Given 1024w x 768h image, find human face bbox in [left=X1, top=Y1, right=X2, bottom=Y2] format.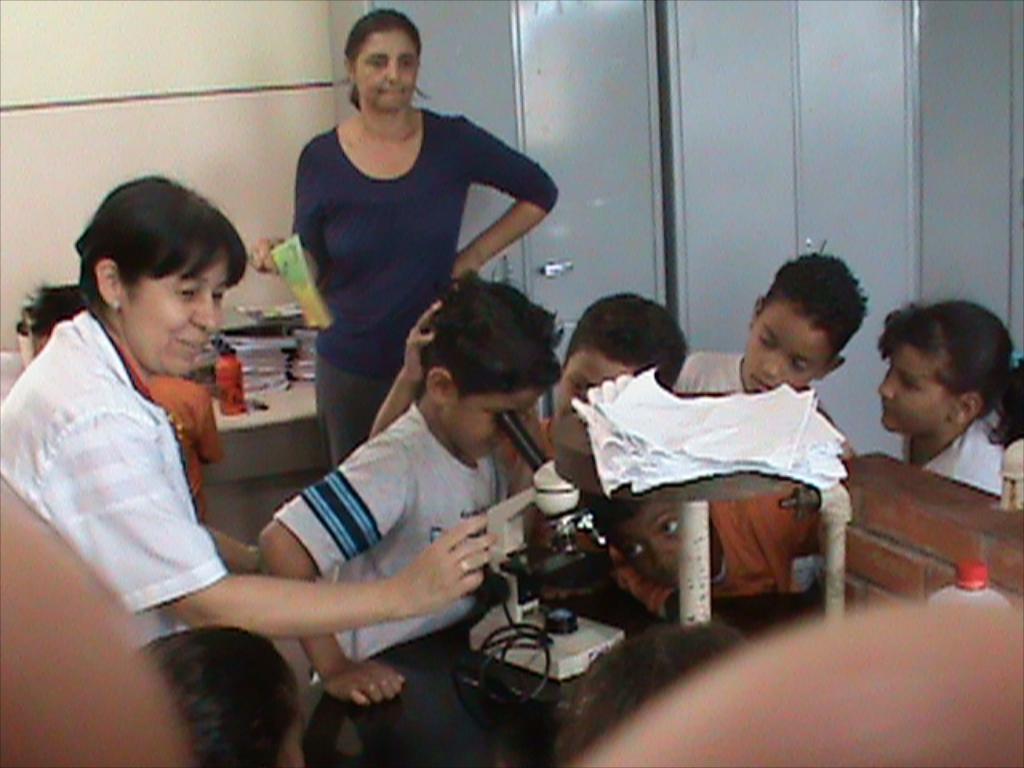
[left=448, top=389, right=547, bottom=464].
